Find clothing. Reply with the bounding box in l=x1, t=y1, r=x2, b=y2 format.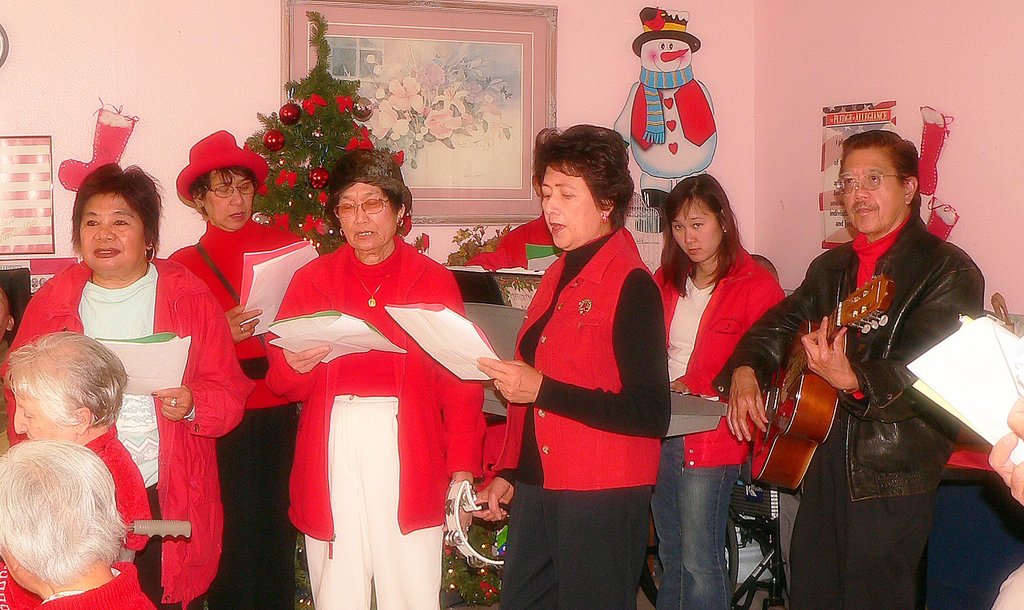
l=164, t=216, r=304, b=609.
